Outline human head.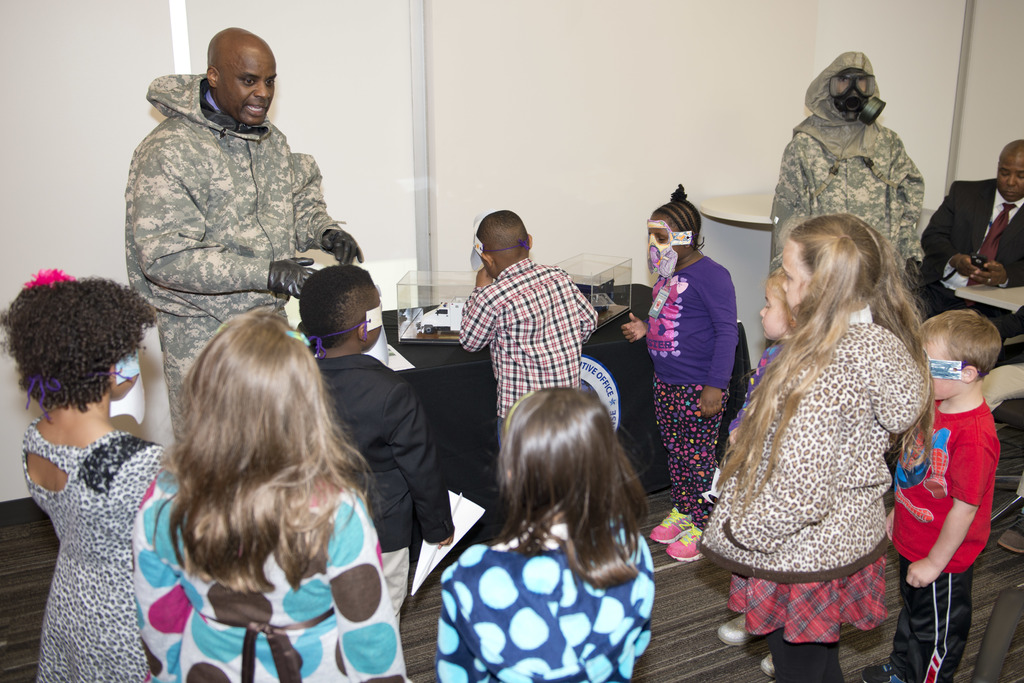
Outline: <box>0,268,159,412</box>.
